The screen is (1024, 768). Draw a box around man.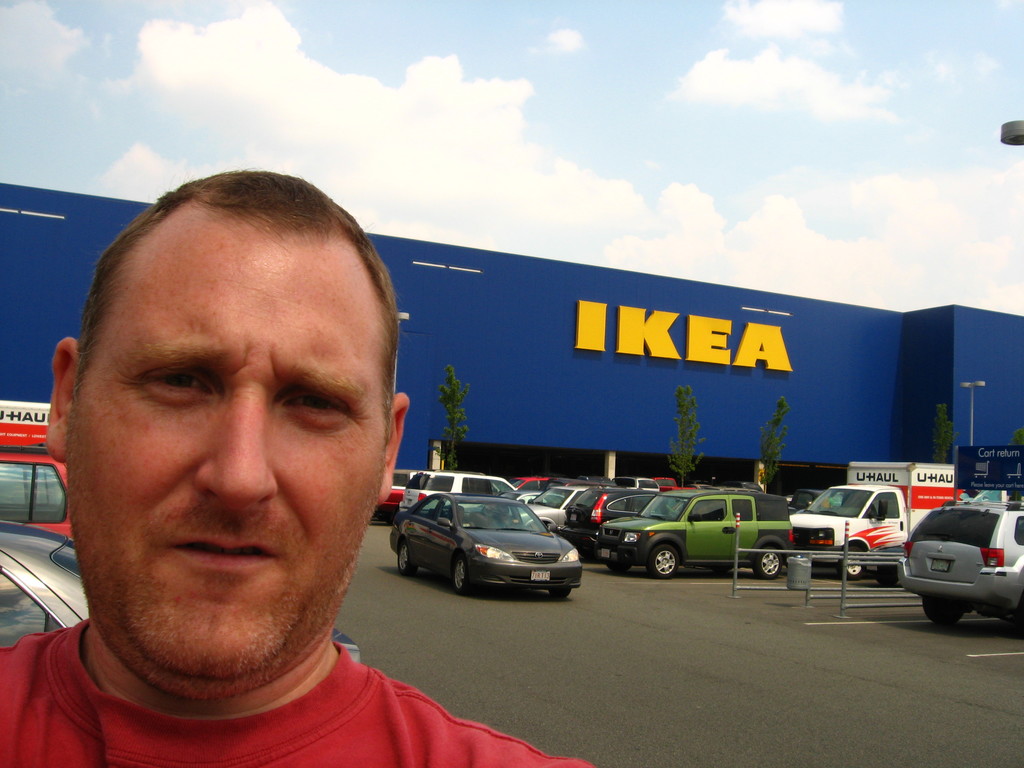
region(6, 176, 535, 767).
